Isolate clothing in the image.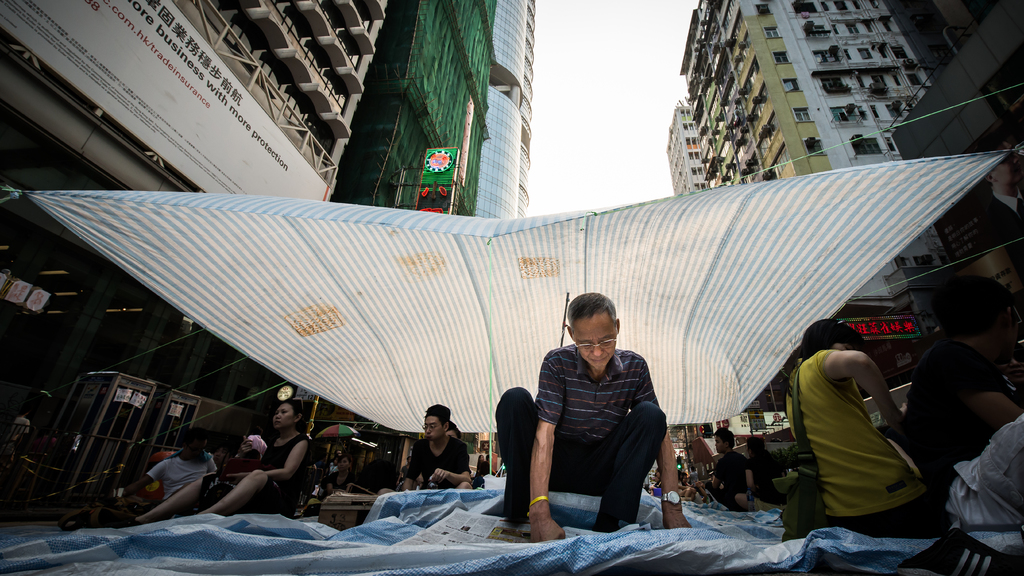
Isolated region: Rect(786, 349, 936, 537).
